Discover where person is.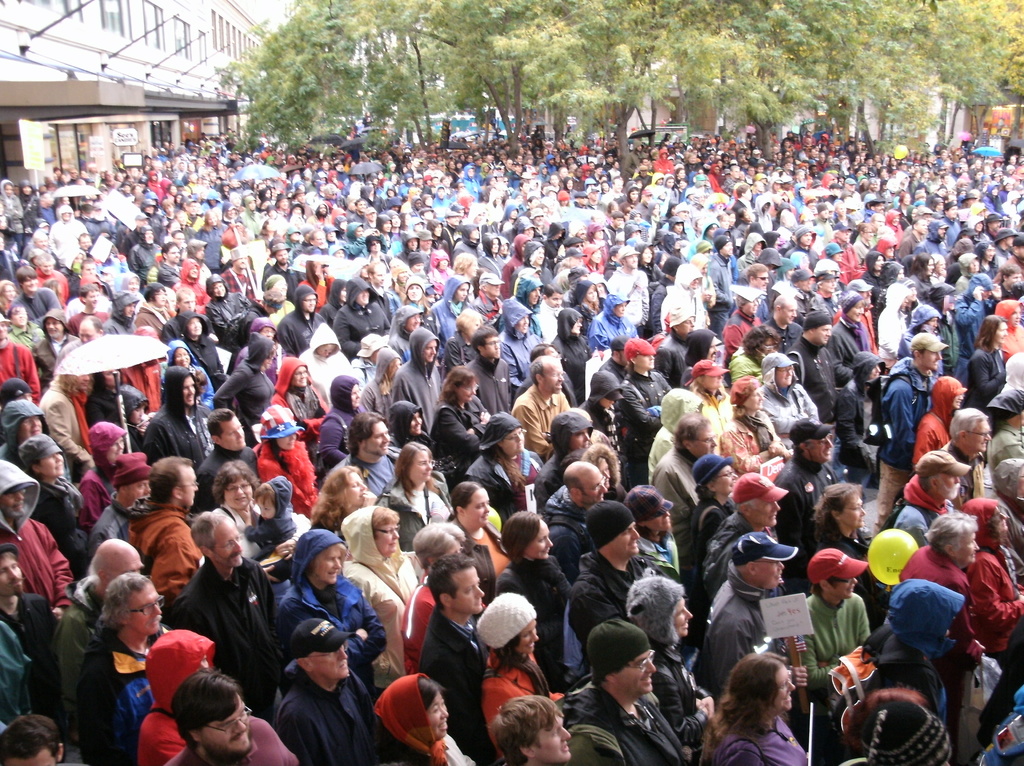
Discovered at BBox(506, 343, 570, 458).
